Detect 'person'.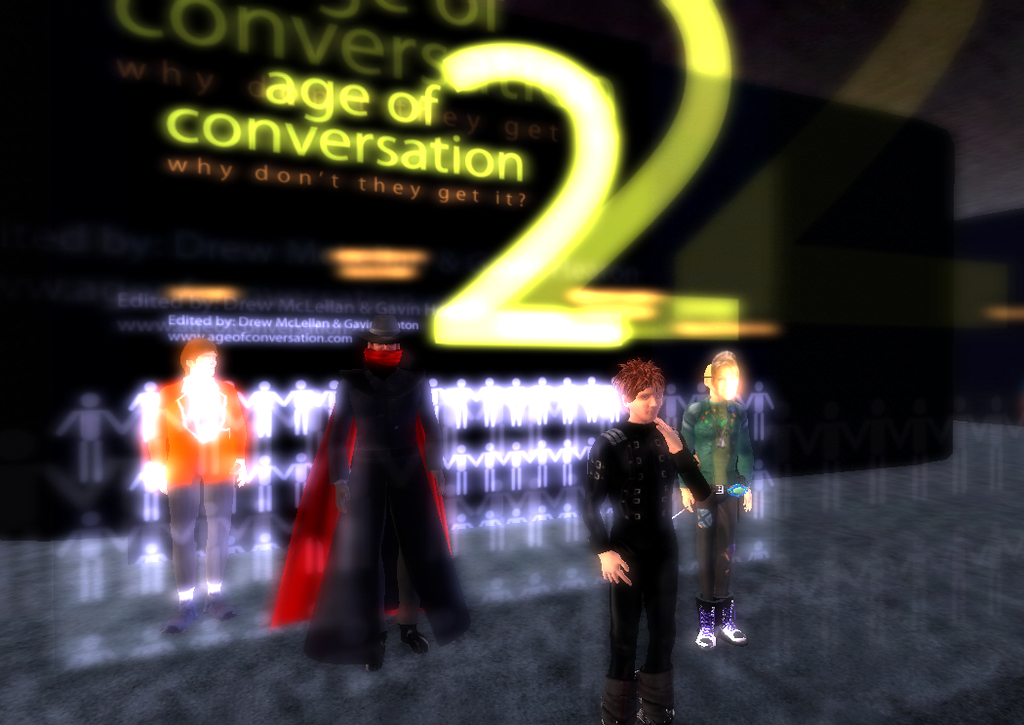
Detected at (139, 327, 241, 583).
